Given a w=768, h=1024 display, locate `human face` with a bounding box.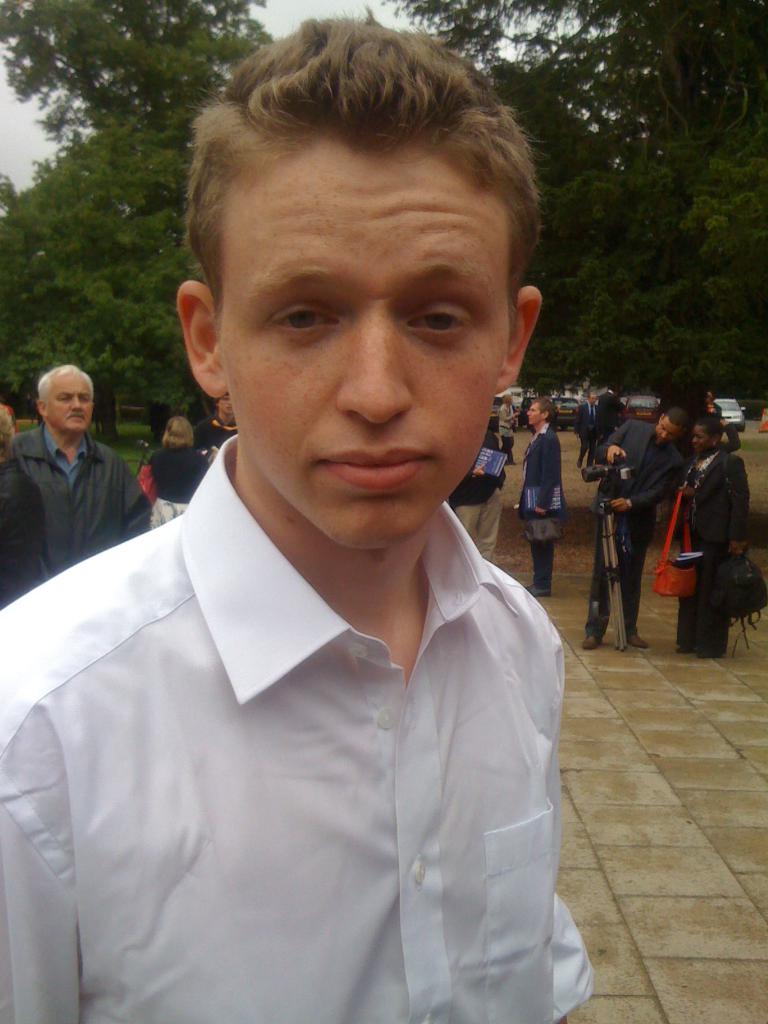
Located: select_region(696, 428, 720, 451).
